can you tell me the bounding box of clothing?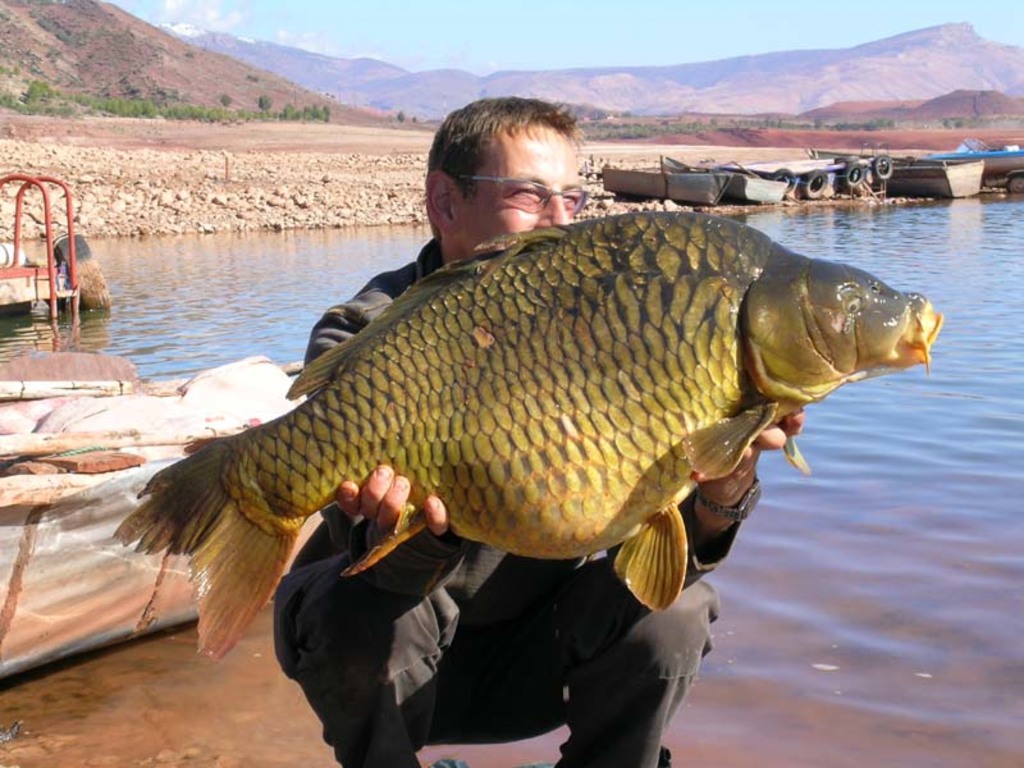
259, 234, 740, 767.
